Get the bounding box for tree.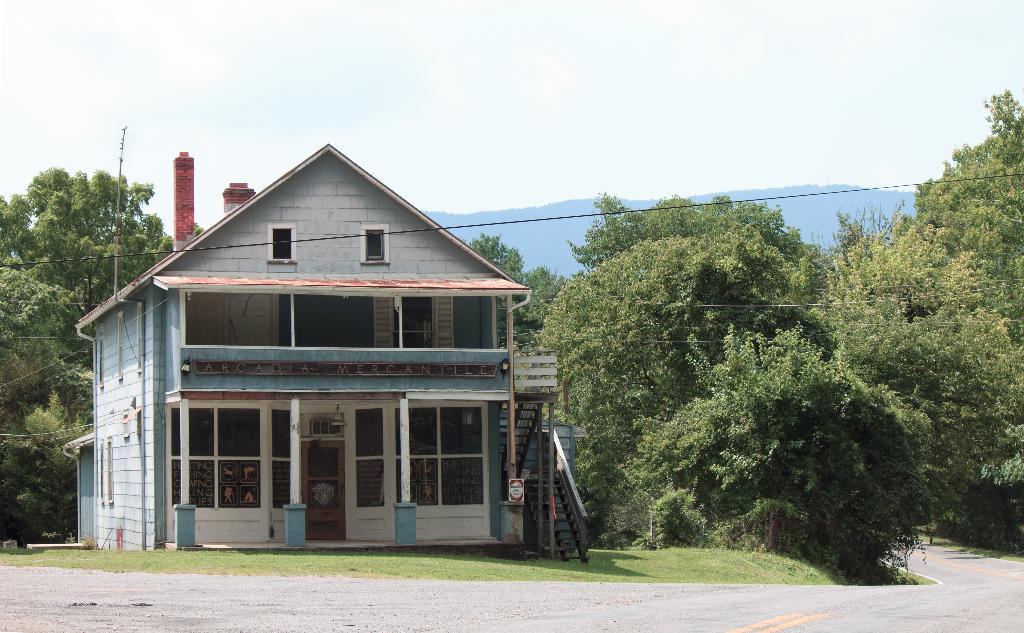
crop(816, 239, 1023, 541).
